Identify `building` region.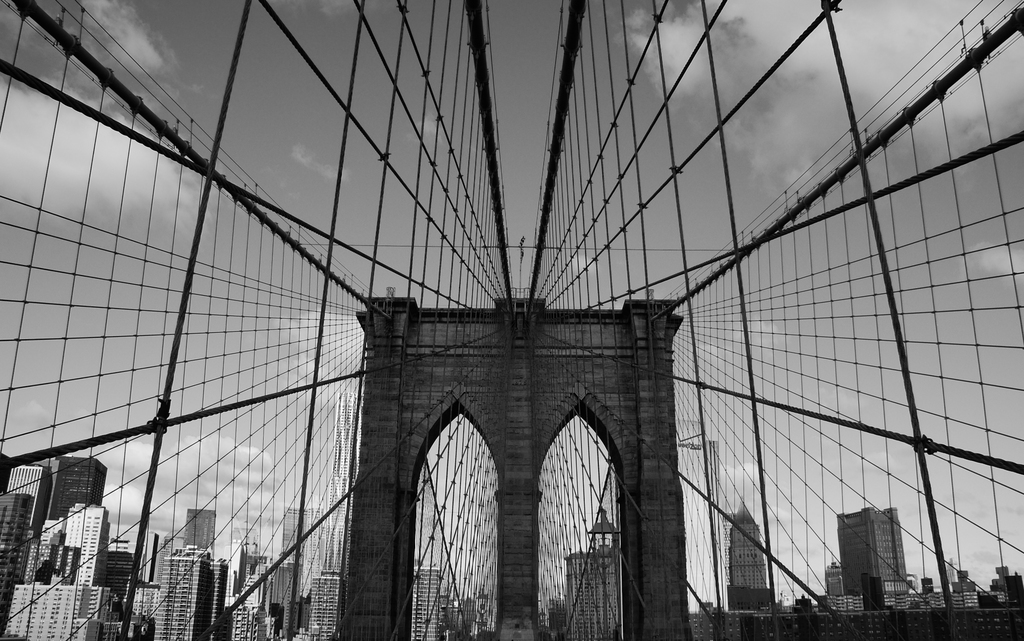
Region: rect(726, 498, 774, 615).
